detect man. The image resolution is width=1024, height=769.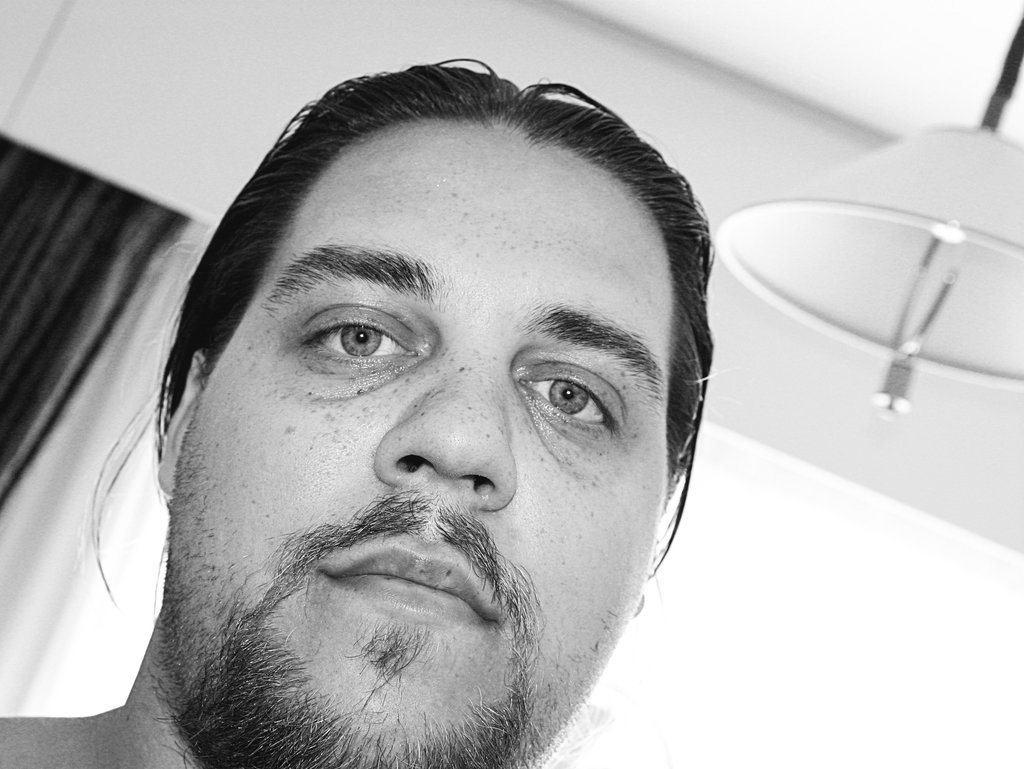
rect(0, 20, 856, 768).
